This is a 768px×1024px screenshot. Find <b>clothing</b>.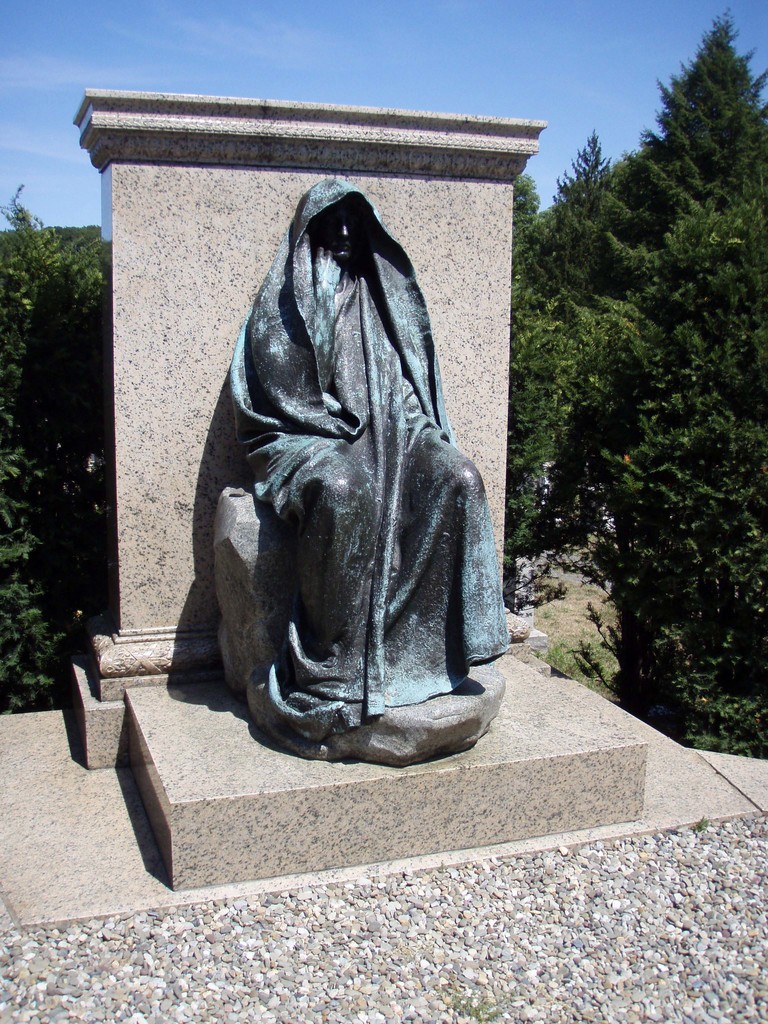
Bounding box: detection(216, 172, 520, 756).
